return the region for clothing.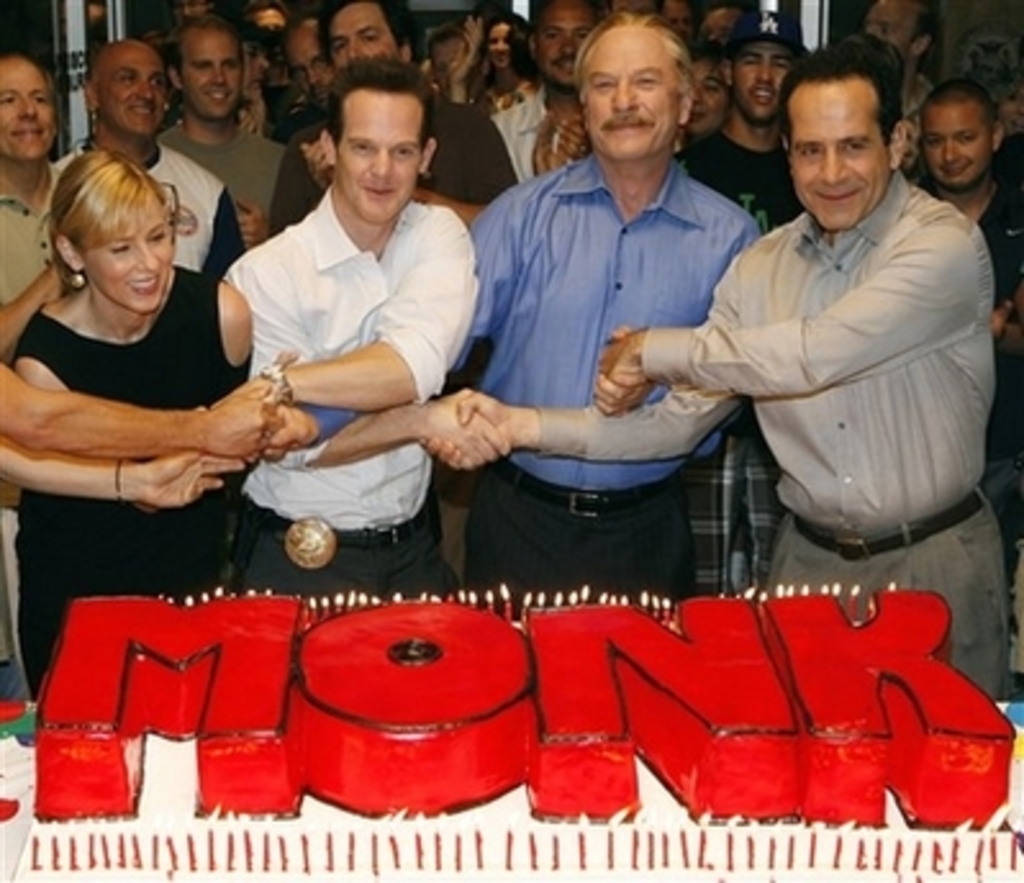
rect(8, 272, 252, 701).
